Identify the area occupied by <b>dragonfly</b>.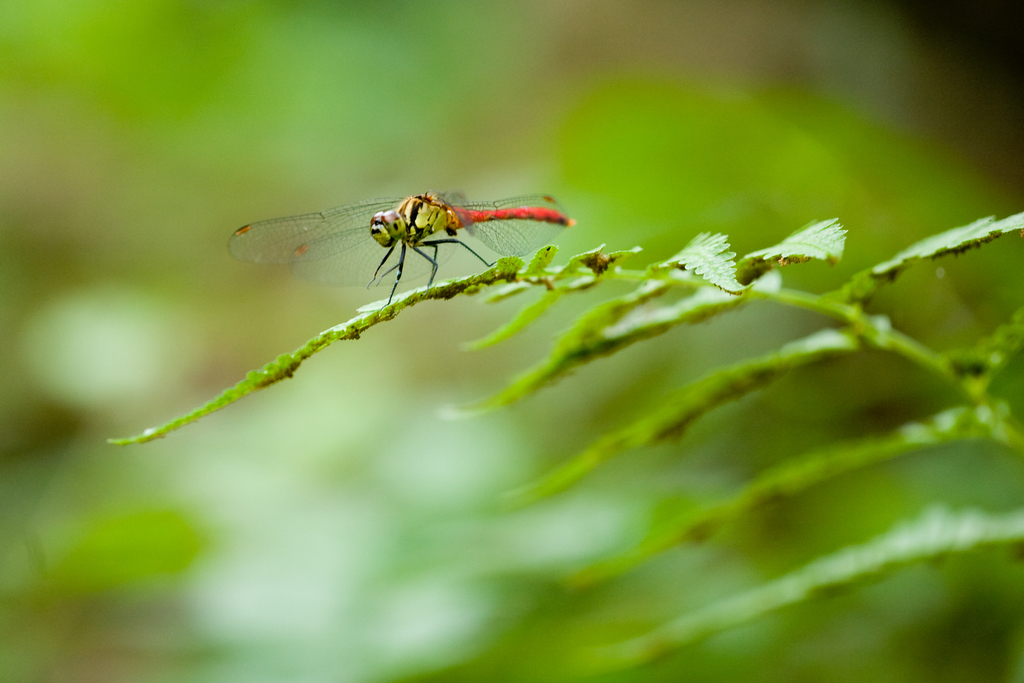
Area: 228,193,579,310.
